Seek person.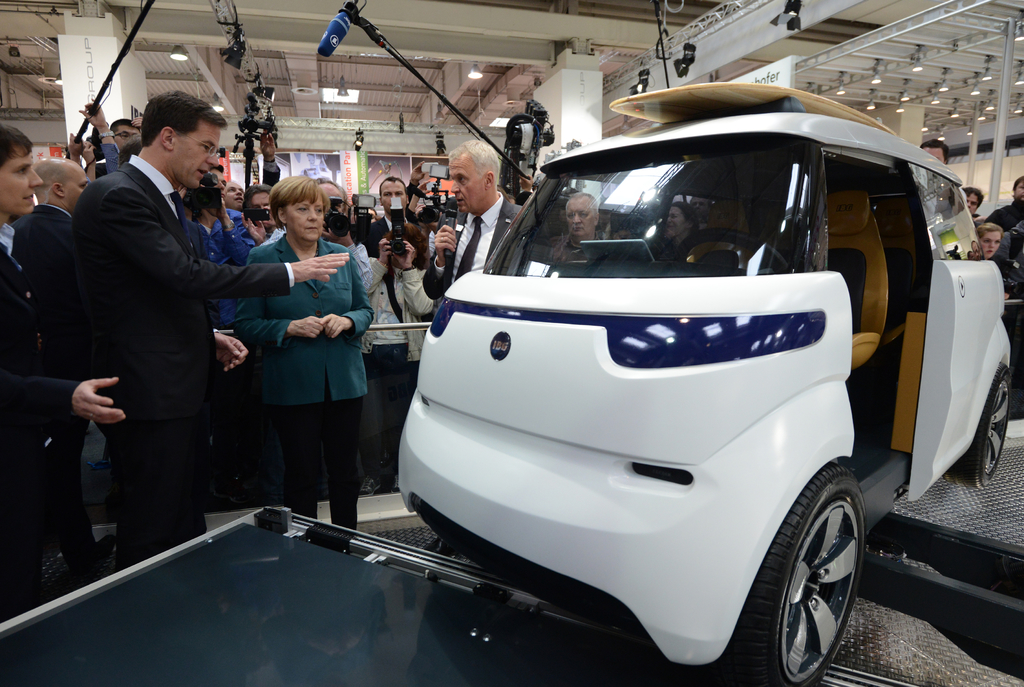
426:115:510:313.
